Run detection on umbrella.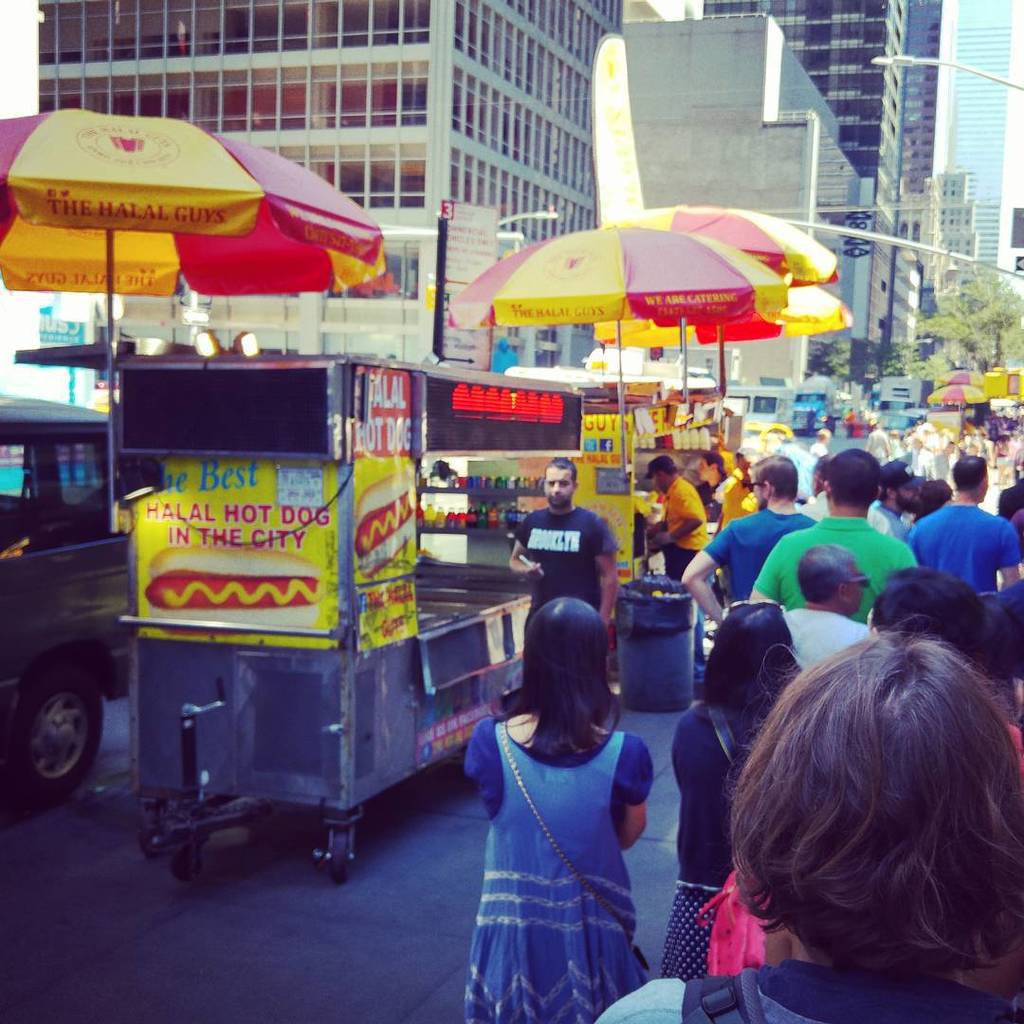
Result: bbox=(448, 221, 784, 480).
